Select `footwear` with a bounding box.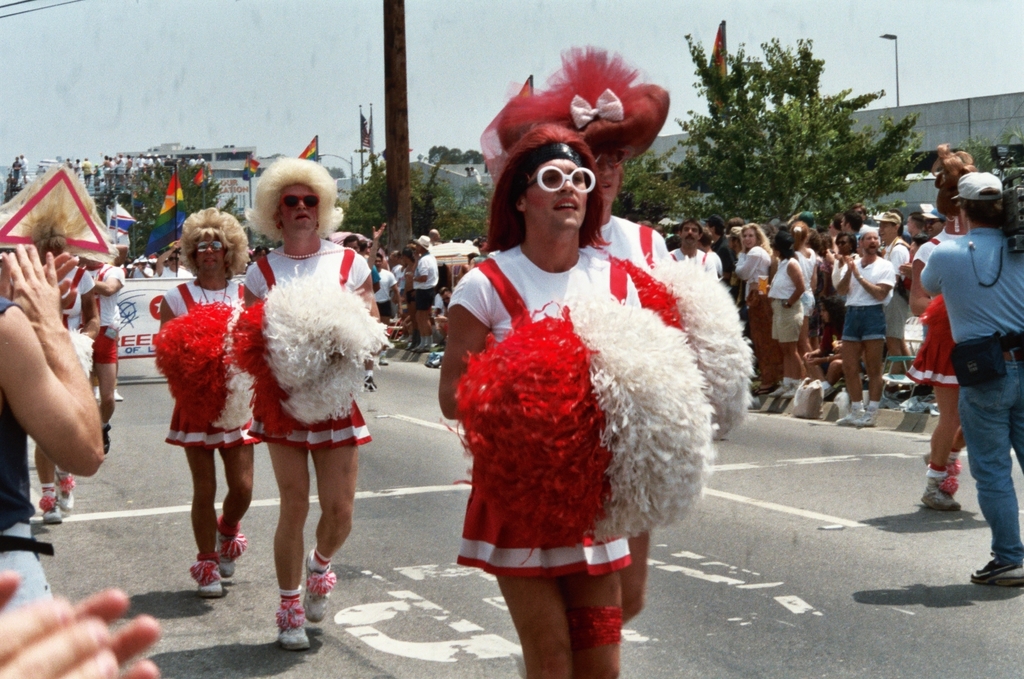
[left=970, top=551, right=1023, bottom=588].
